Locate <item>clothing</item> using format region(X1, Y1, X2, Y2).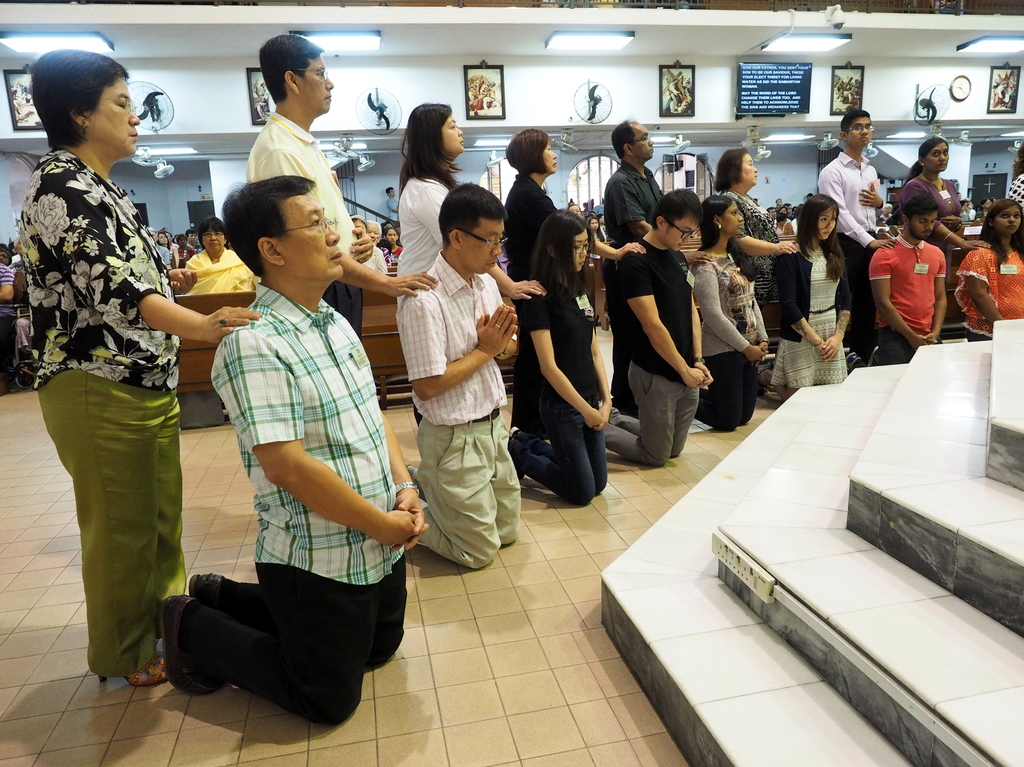
region(501, 176, 550, 296).
